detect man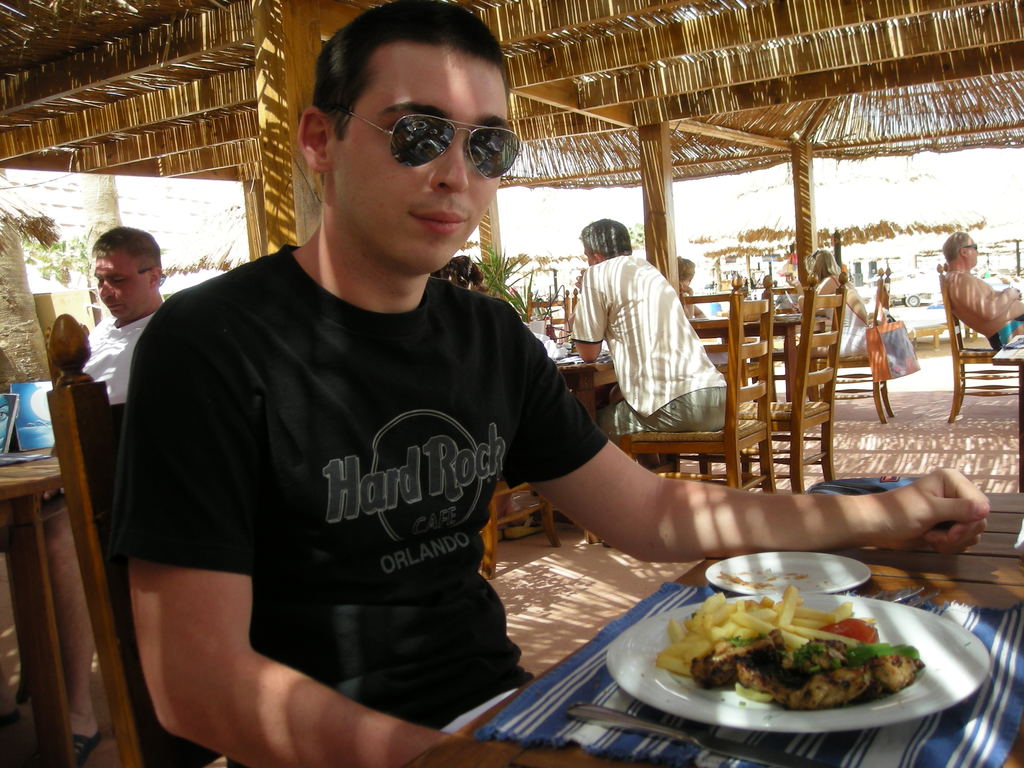
{"left": 79, "top": 220, "right": 170, "bottom": 404}
